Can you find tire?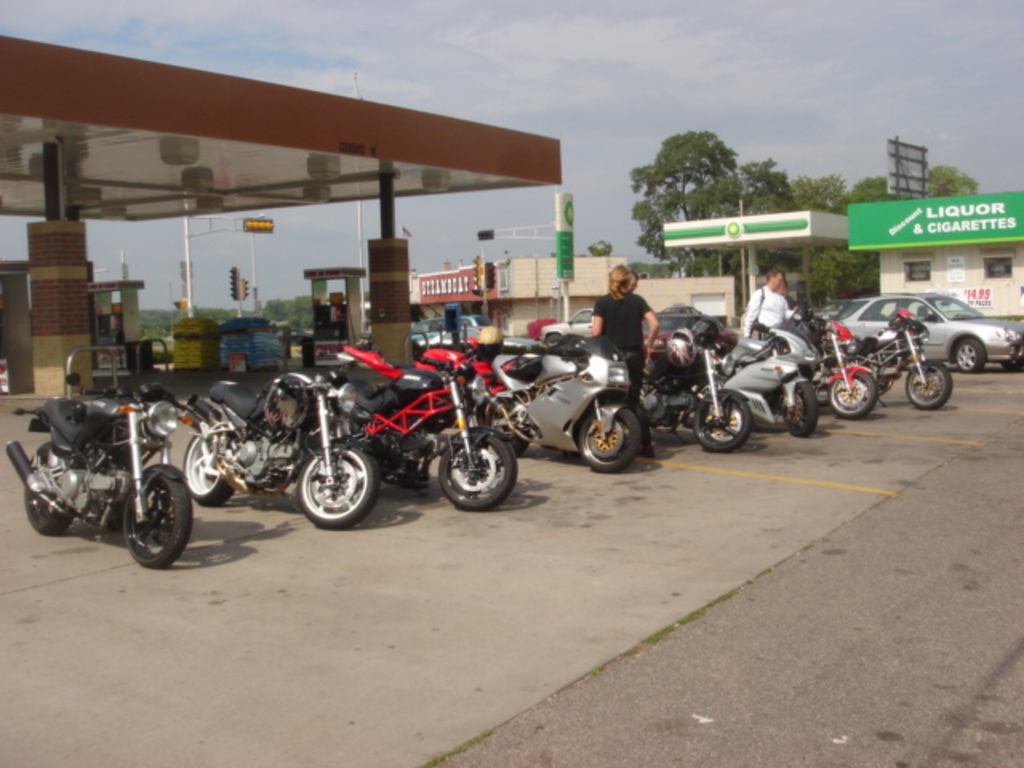
Yes, bounding box: [296,442,376,531].
